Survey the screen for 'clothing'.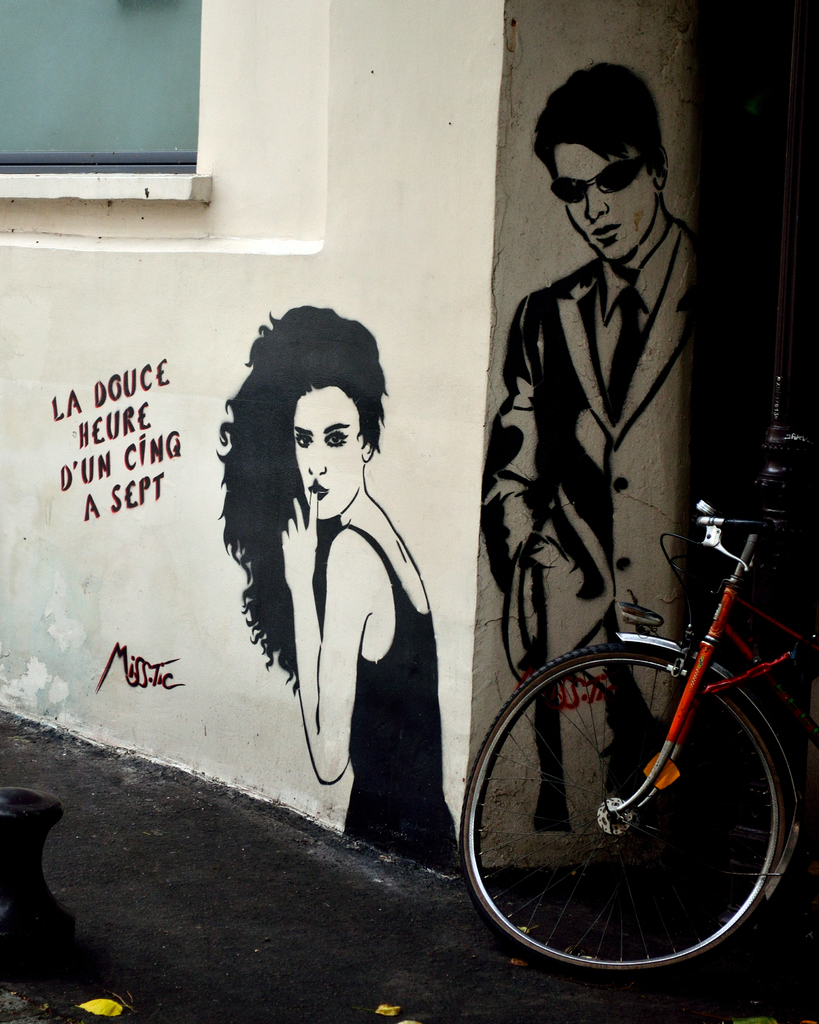
Survey found: x1=467 y1=122 x2=739 y2=701.
